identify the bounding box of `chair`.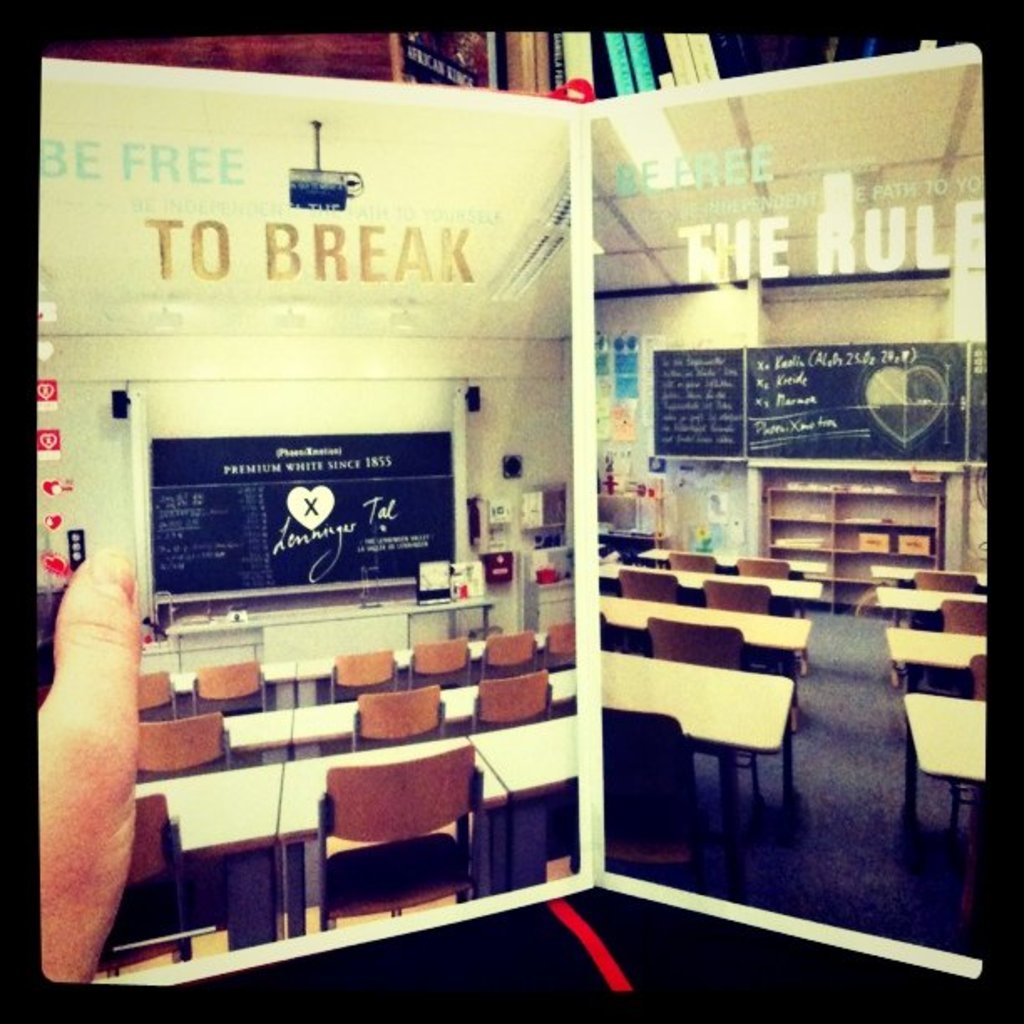
[403,643,472,684].
